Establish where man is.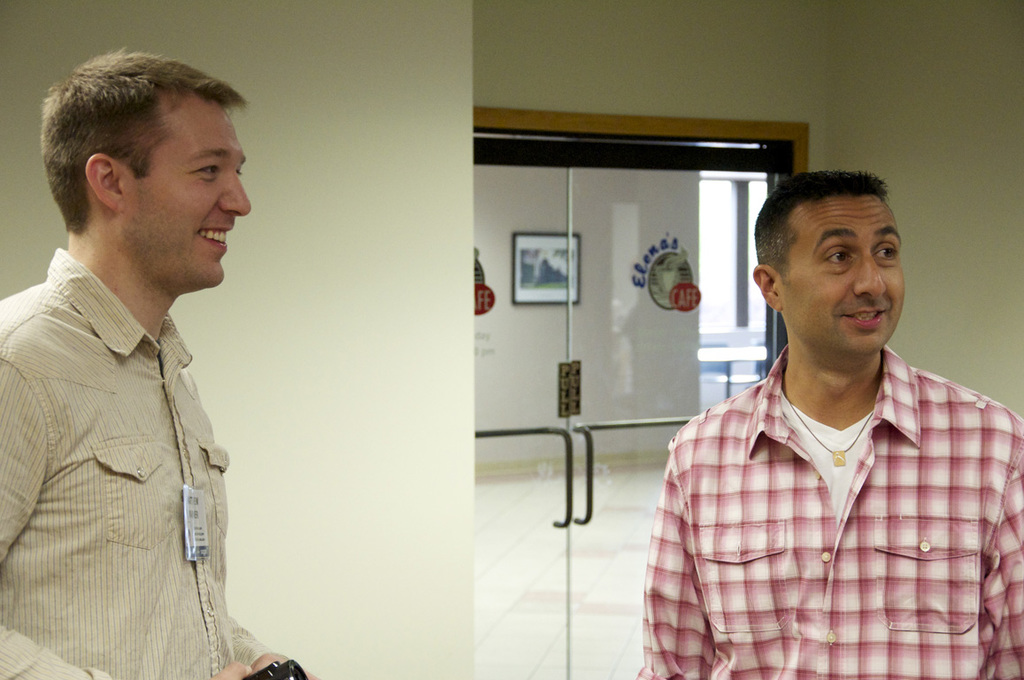
Established at left=637, top=167, right=1022, bottom=679.
